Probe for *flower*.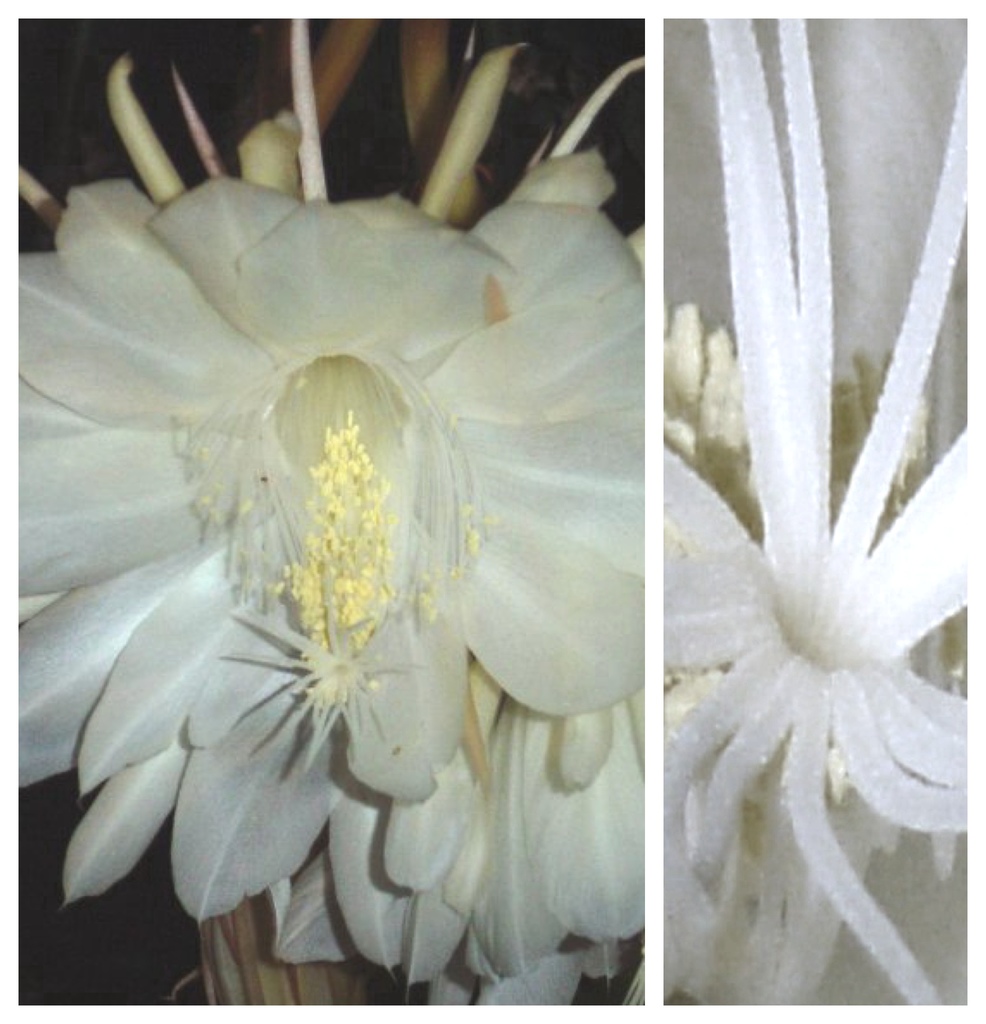
Probe result: <box>658,15,965,1000</box>.
